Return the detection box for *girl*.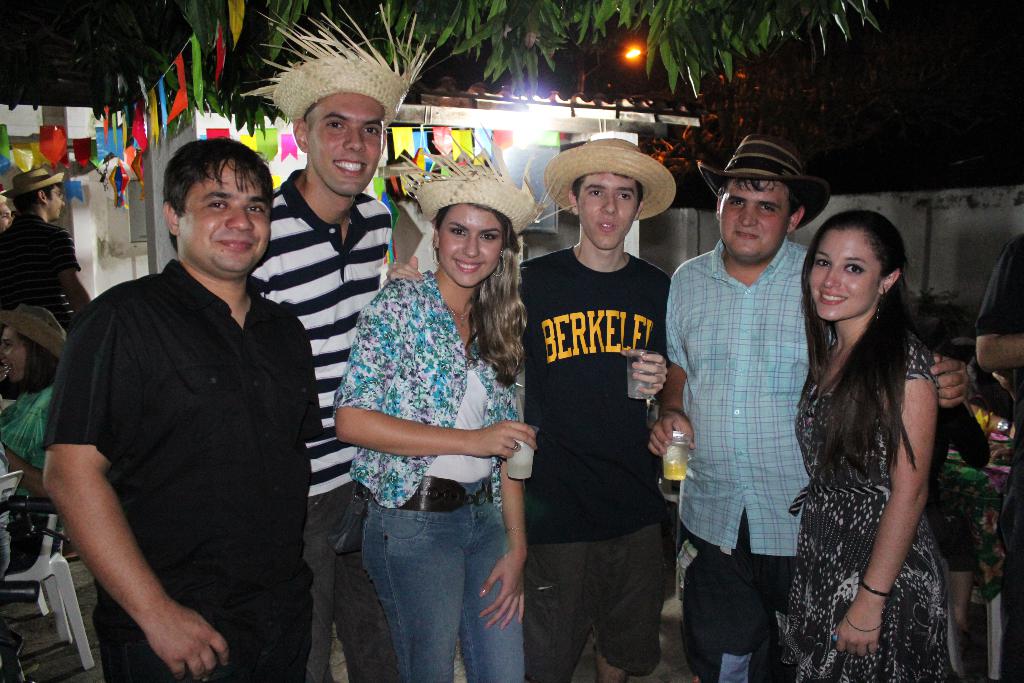
select_region(756, 206, 960, 682).
